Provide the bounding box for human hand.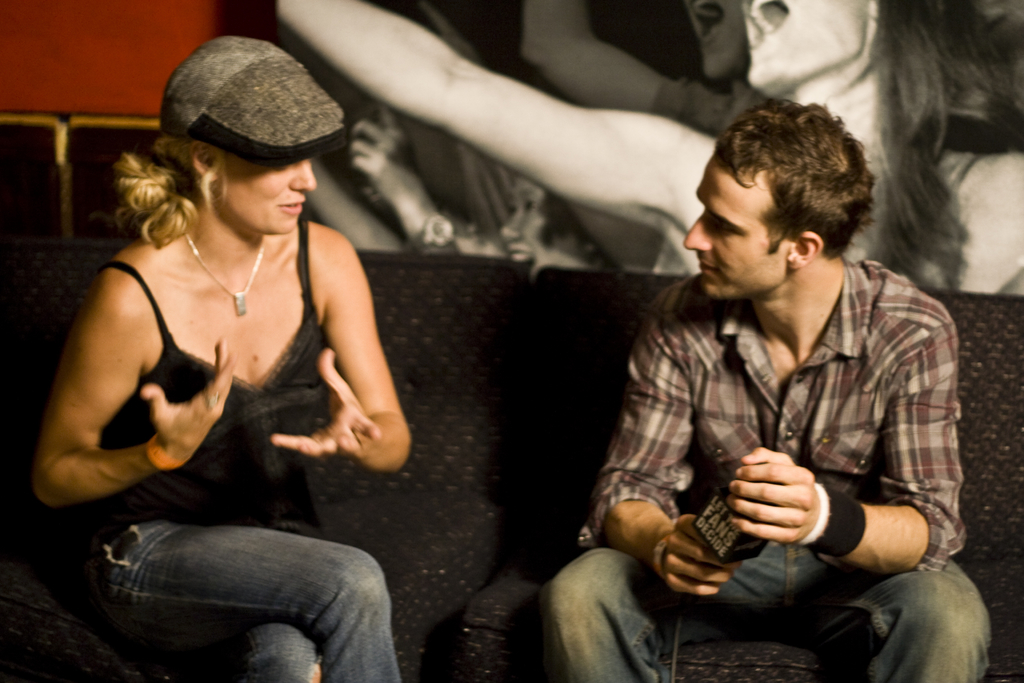
x1=140, y1=339, x2=236, y2=454.
